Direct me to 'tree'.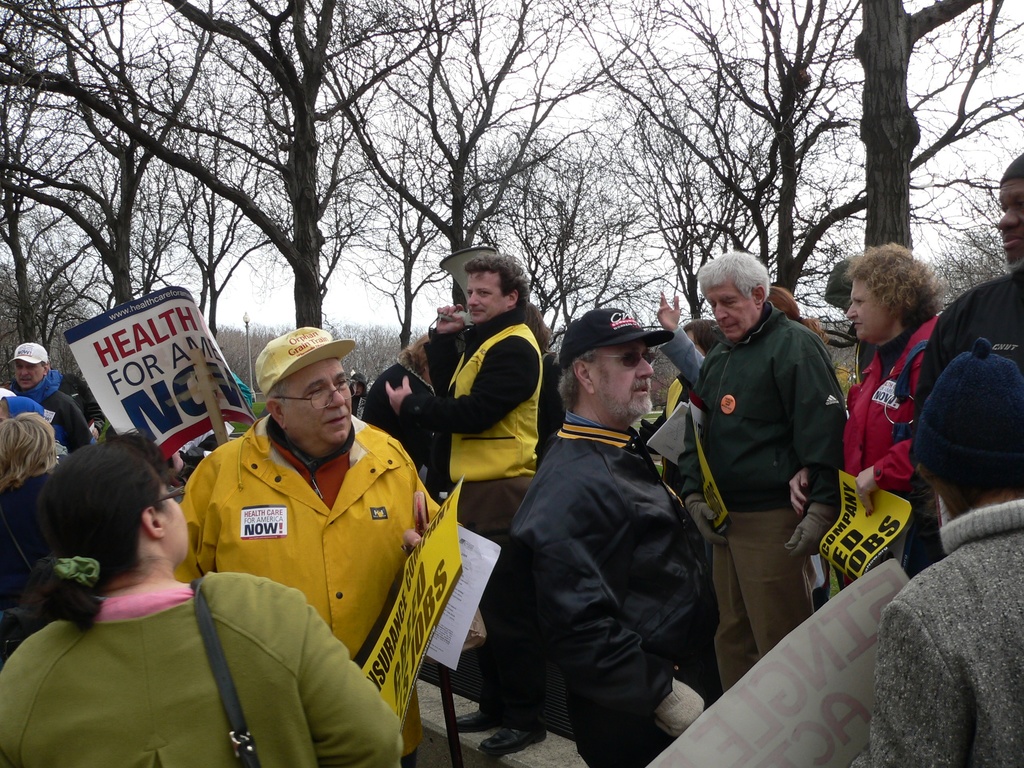
Direction: (562, 40, 979, 321).
